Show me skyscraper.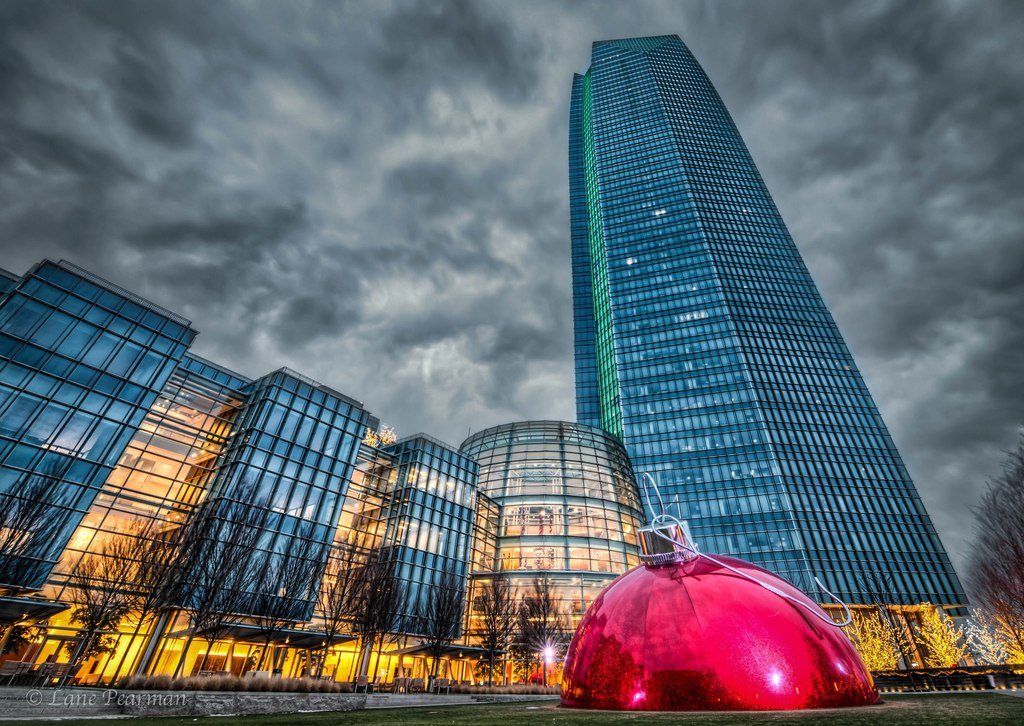
skyscraper is here: {"x1": 525, "y1": 12, "x2": 966, "y2": 633}.
